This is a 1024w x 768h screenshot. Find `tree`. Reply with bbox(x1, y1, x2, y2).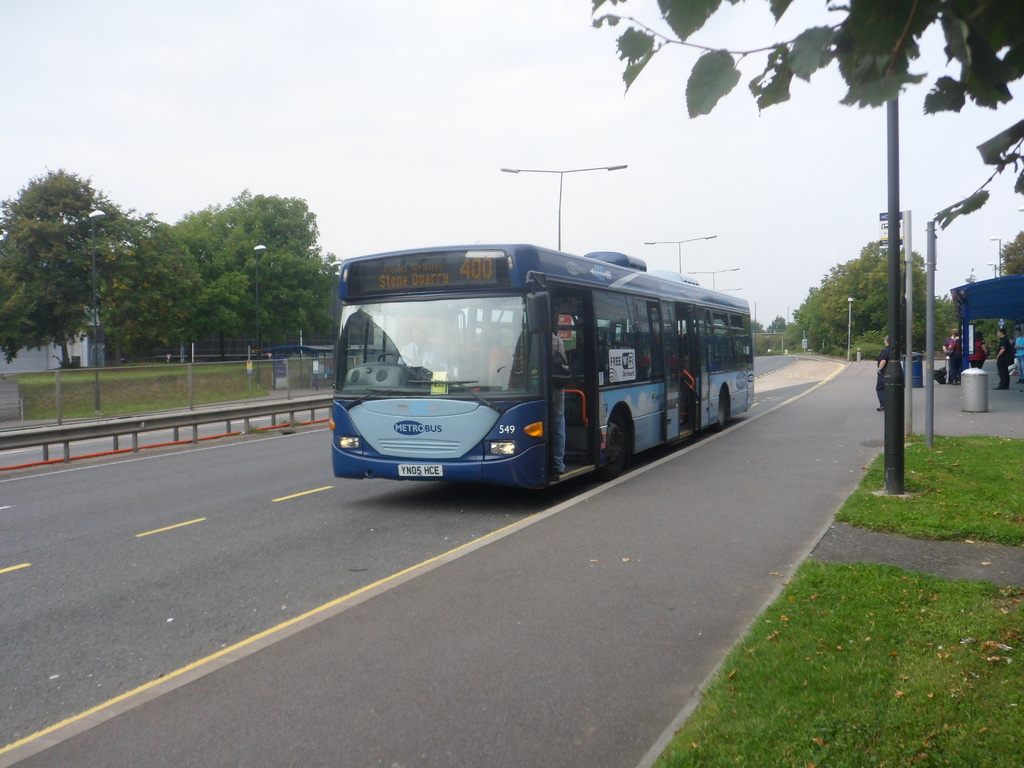
bbox(97, 214, 199, 360).
